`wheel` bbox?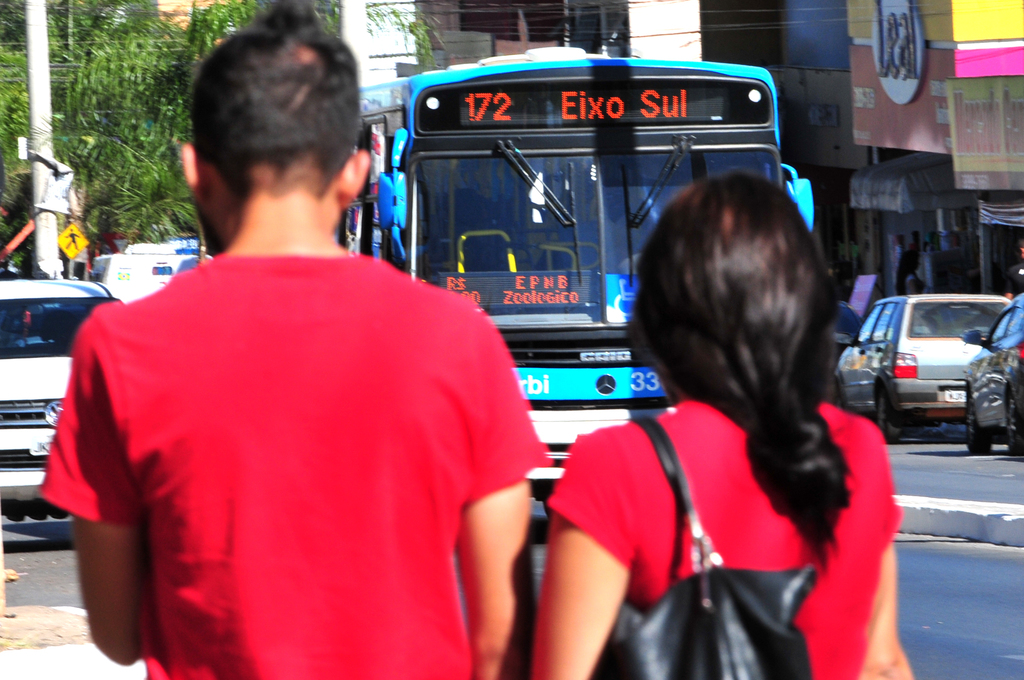
<box>959,392,997,455</box>
